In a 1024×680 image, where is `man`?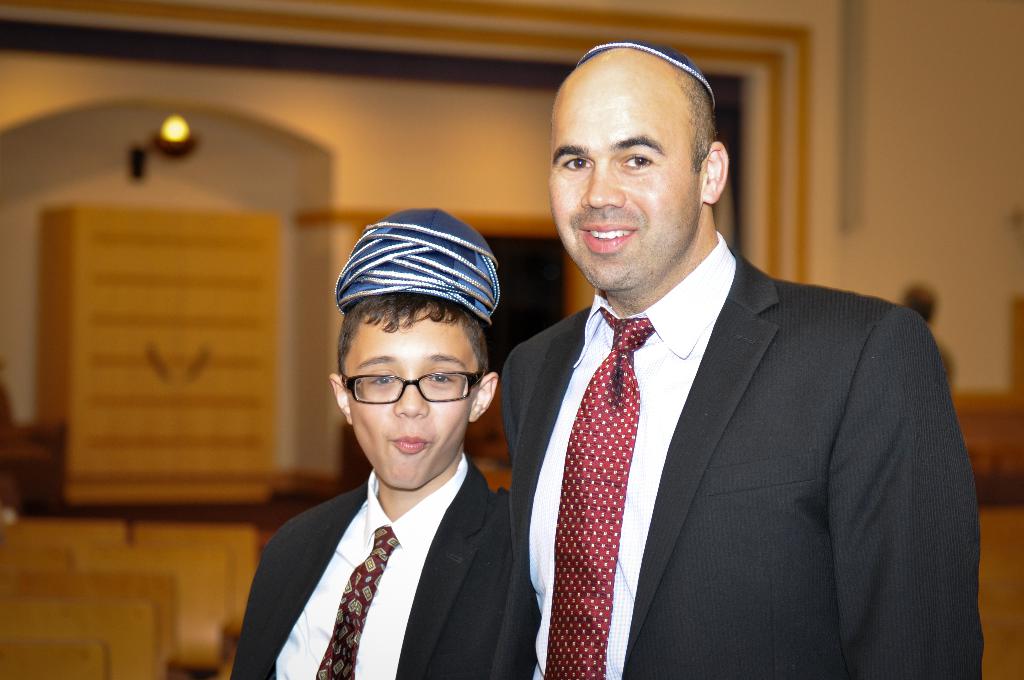
left=491, top=40, right=982, bottom=679.
